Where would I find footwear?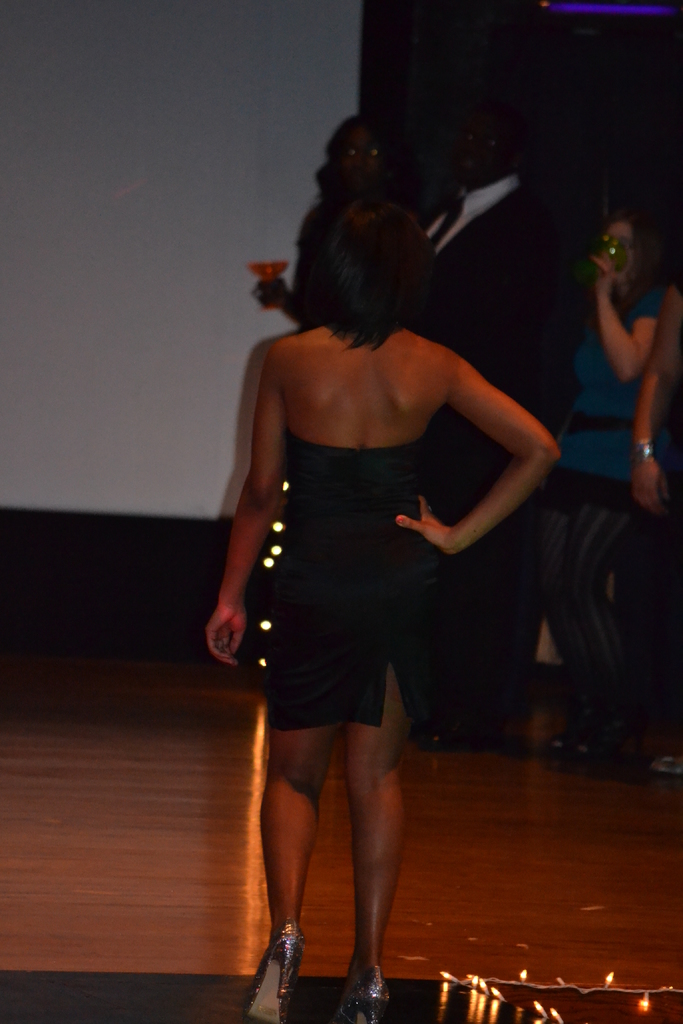
At pyautogui.locateOnScreen(556, 715, 600, 746).
